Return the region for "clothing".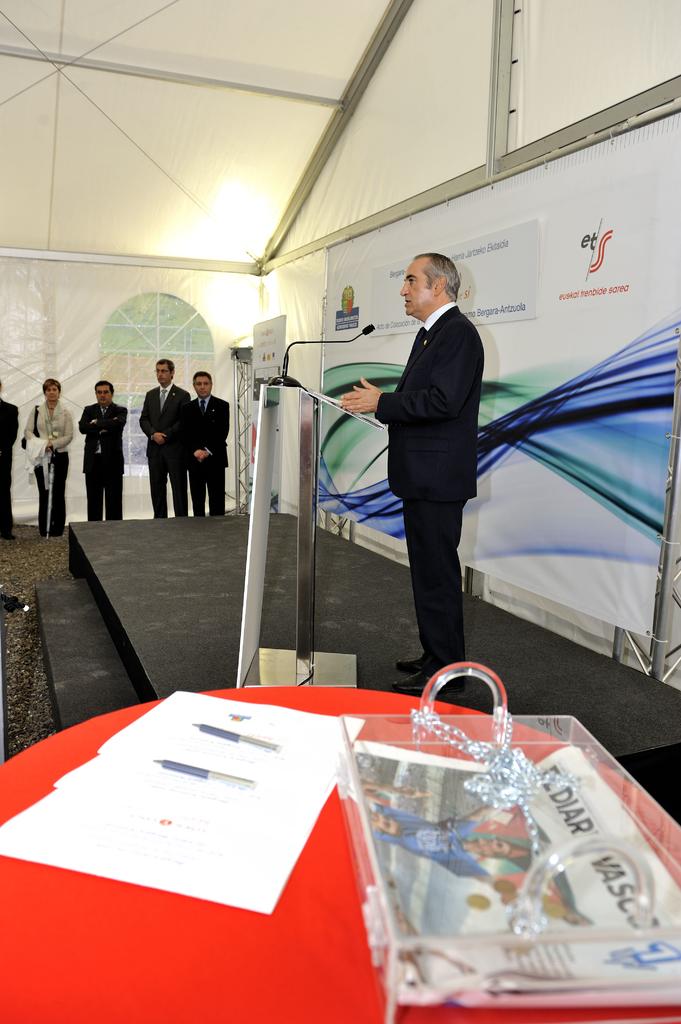
x1=135 y1=382 x2=193 y2=522.
